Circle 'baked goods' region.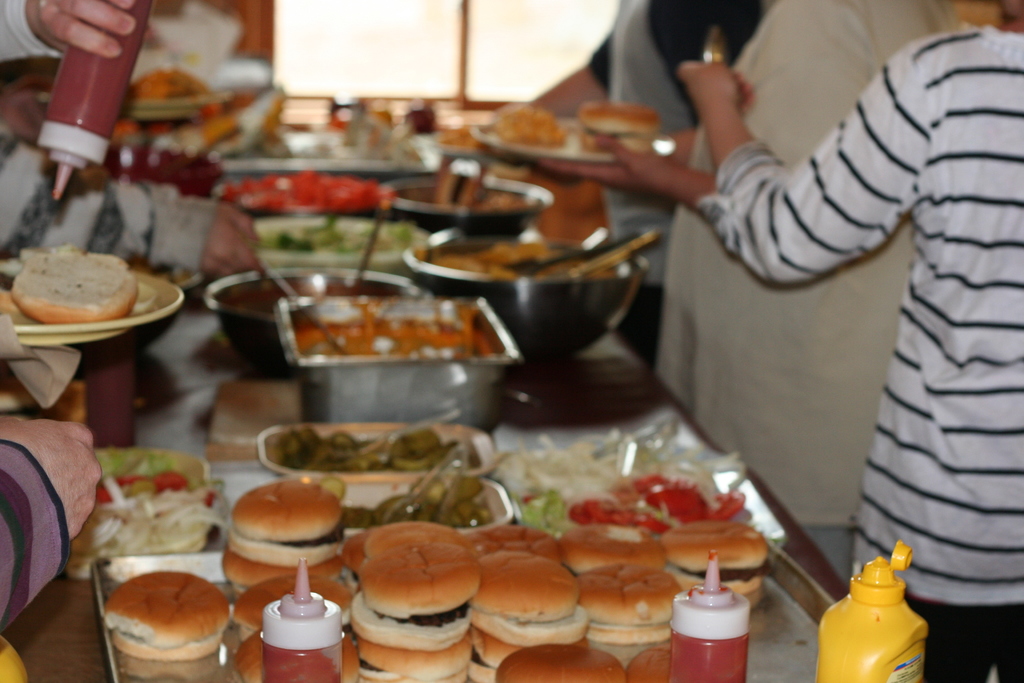
Region: l=495, t=641, r=628, b=682.
